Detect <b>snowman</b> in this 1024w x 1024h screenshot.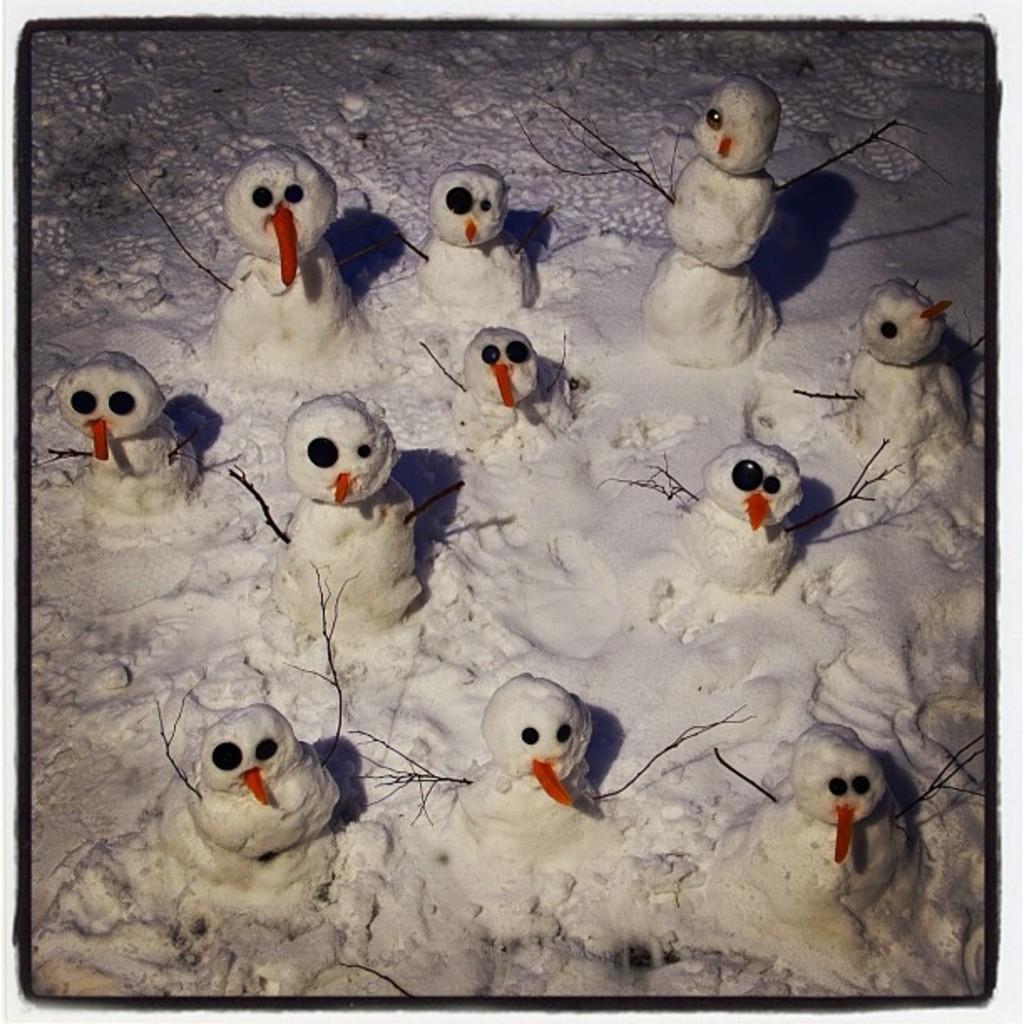
Detection: bbox(591, 442, 920, 627).
